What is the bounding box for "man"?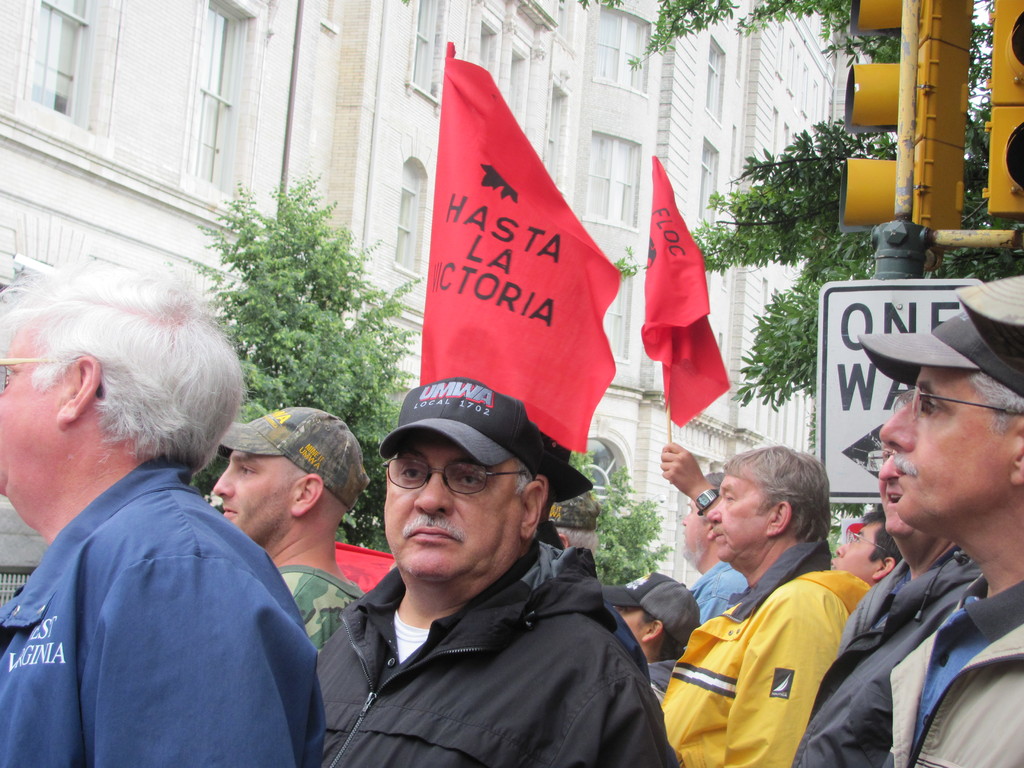
x1=860 y1=310 x2=1023 y2=767.
